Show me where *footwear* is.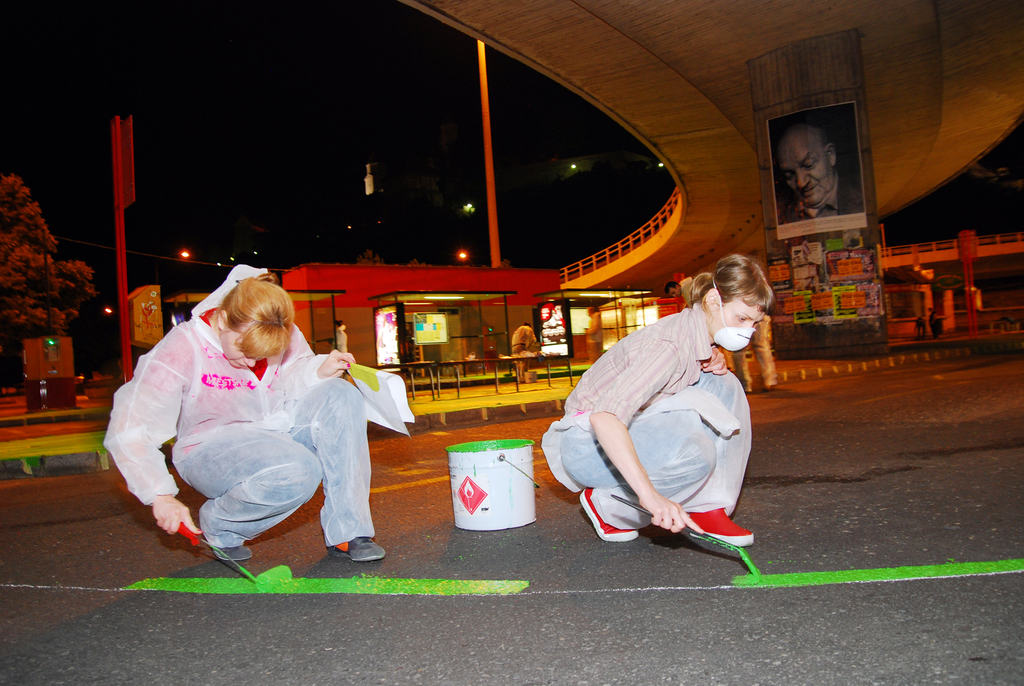
*footwear* is at 676/507/755/553.
